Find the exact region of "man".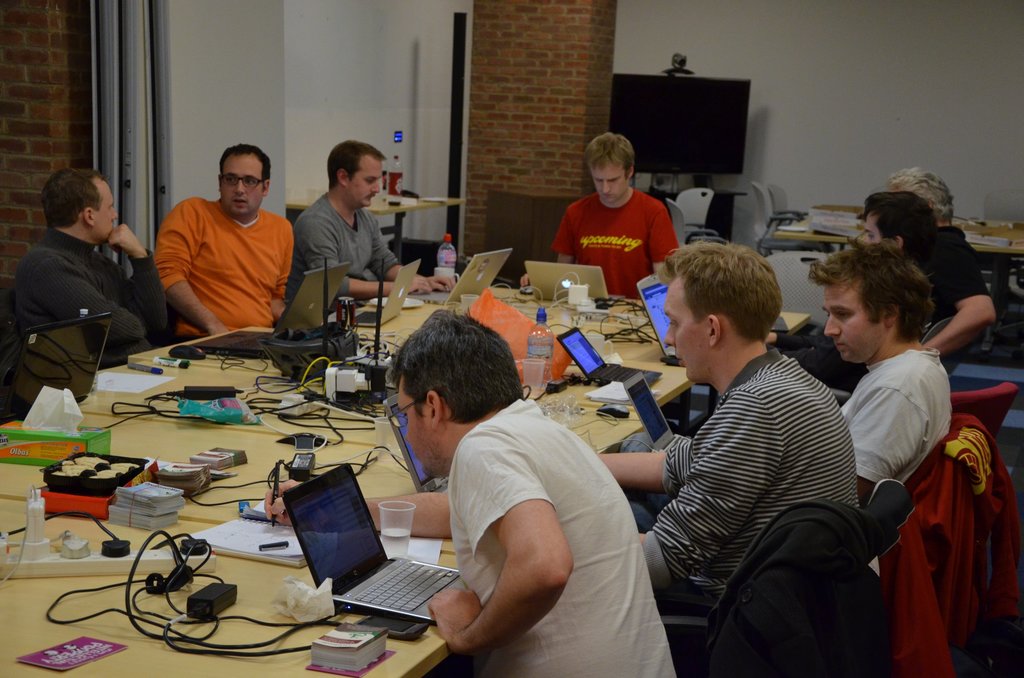
Exact region: Rect(588, 239, 869, 613).
